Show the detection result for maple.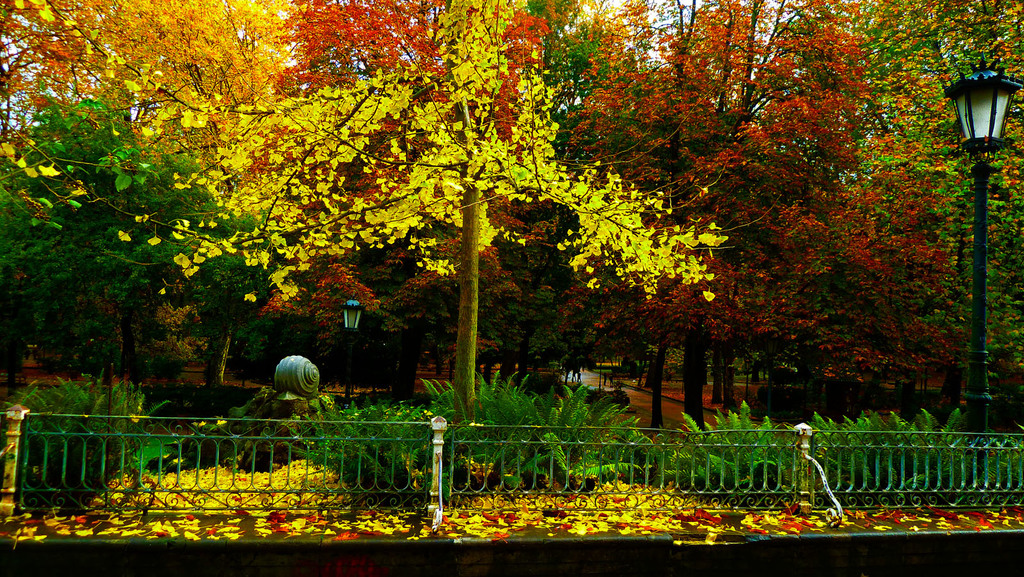
<region>66, 0, 730, 428</region>.
